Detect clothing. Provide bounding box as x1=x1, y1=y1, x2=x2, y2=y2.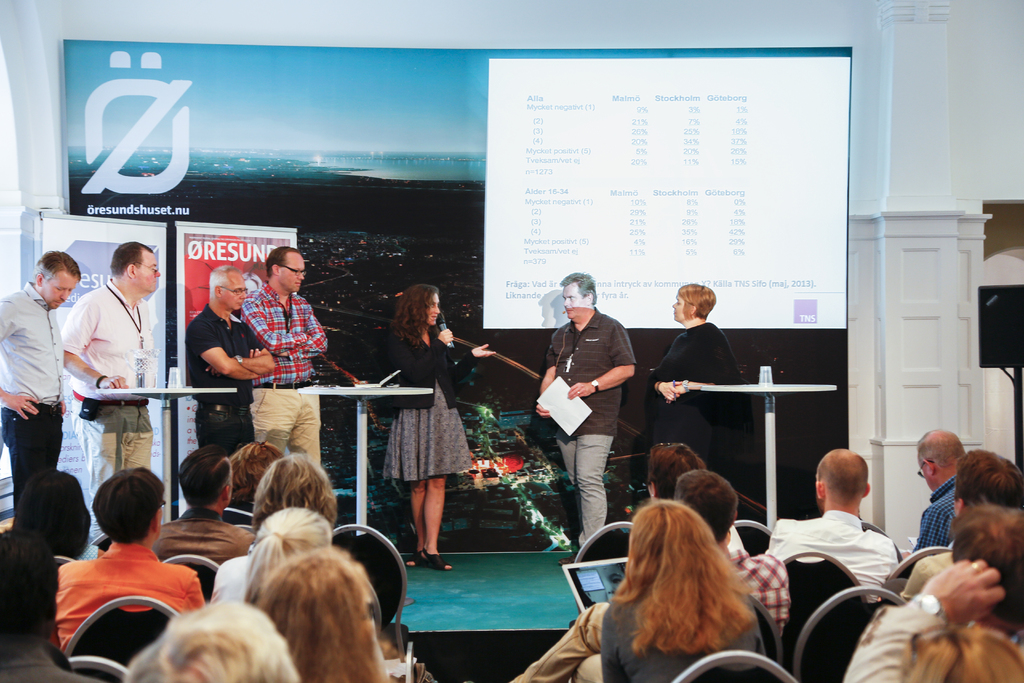
x1=232, y1=277, x2=333, y2=461.
